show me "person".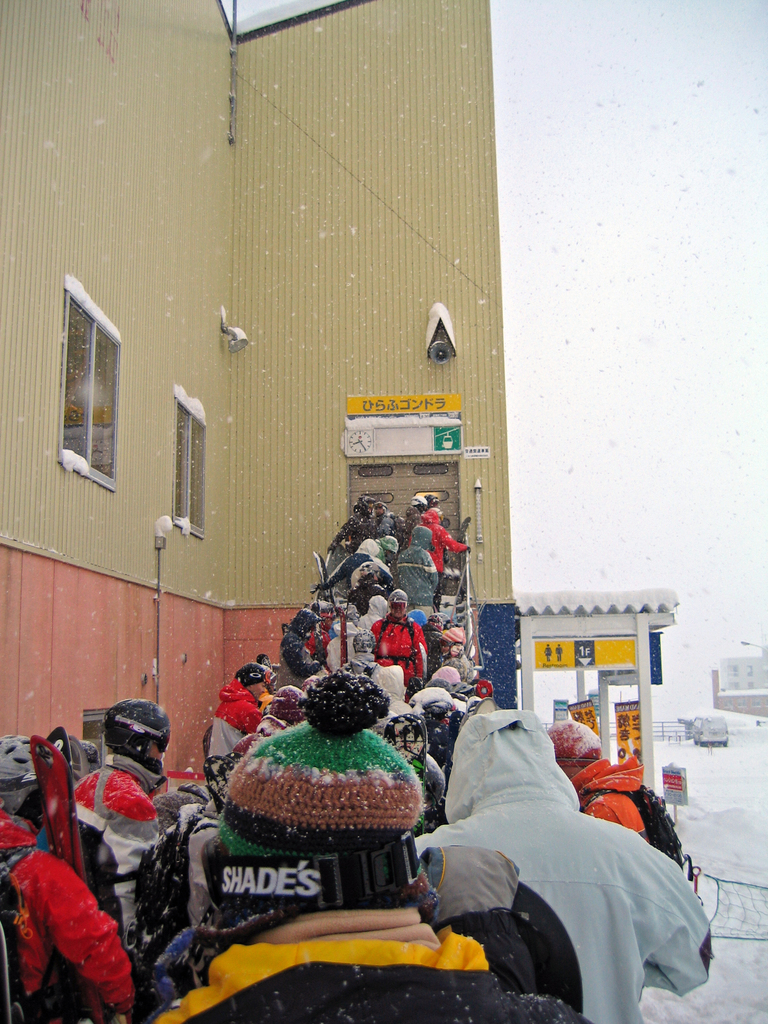
"person" is here: bbox=[348, 495, 388, 595].
